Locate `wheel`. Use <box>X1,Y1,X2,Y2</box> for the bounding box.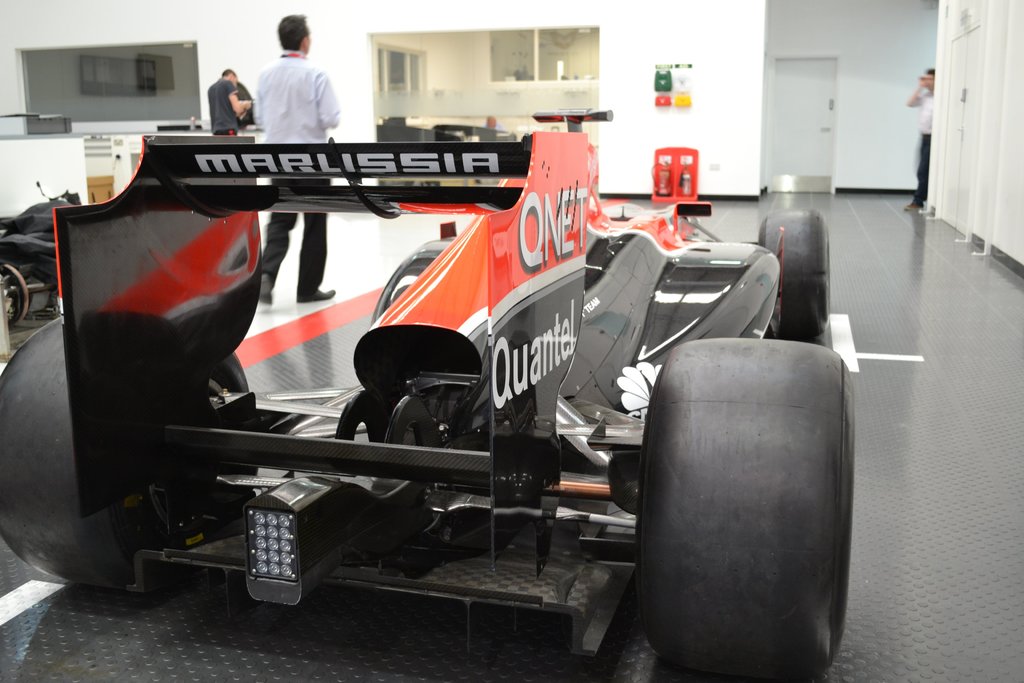
<box>0,307,254,597</box>.
